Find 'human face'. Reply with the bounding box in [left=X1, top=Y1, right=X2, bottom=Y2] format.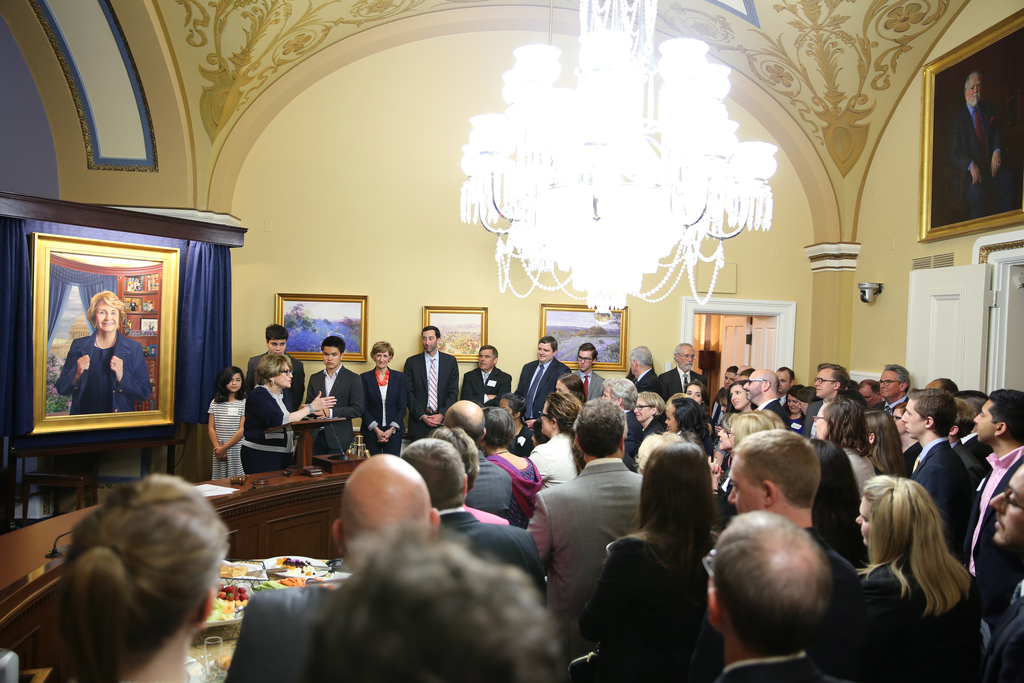
[left=776, top=373, right=790, bottom=393].
